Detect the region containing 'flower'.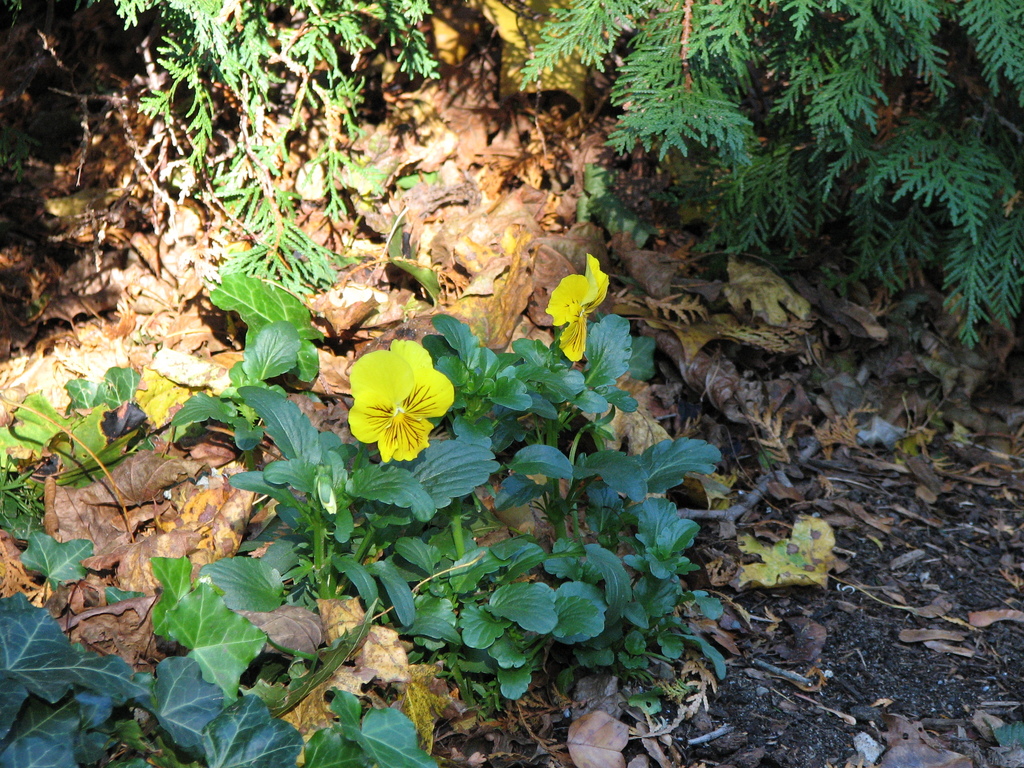
box(545, 252, 608, 364).
